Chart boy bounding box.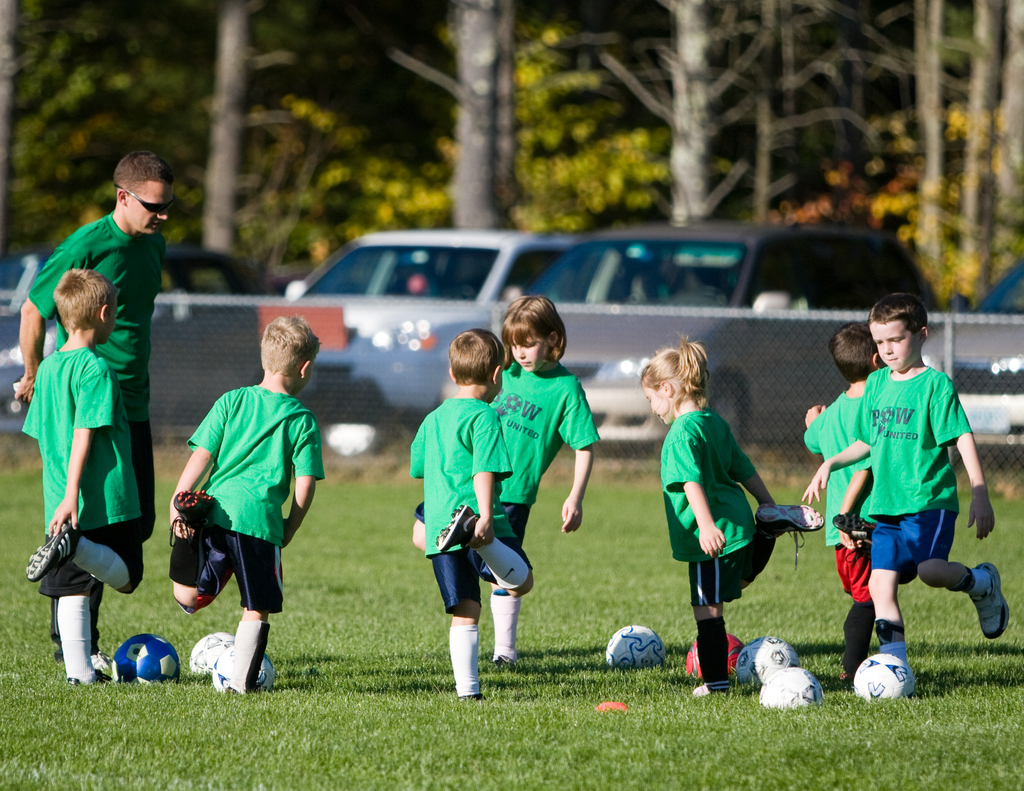
Charted: Rect(803, 320, 884, 691).
